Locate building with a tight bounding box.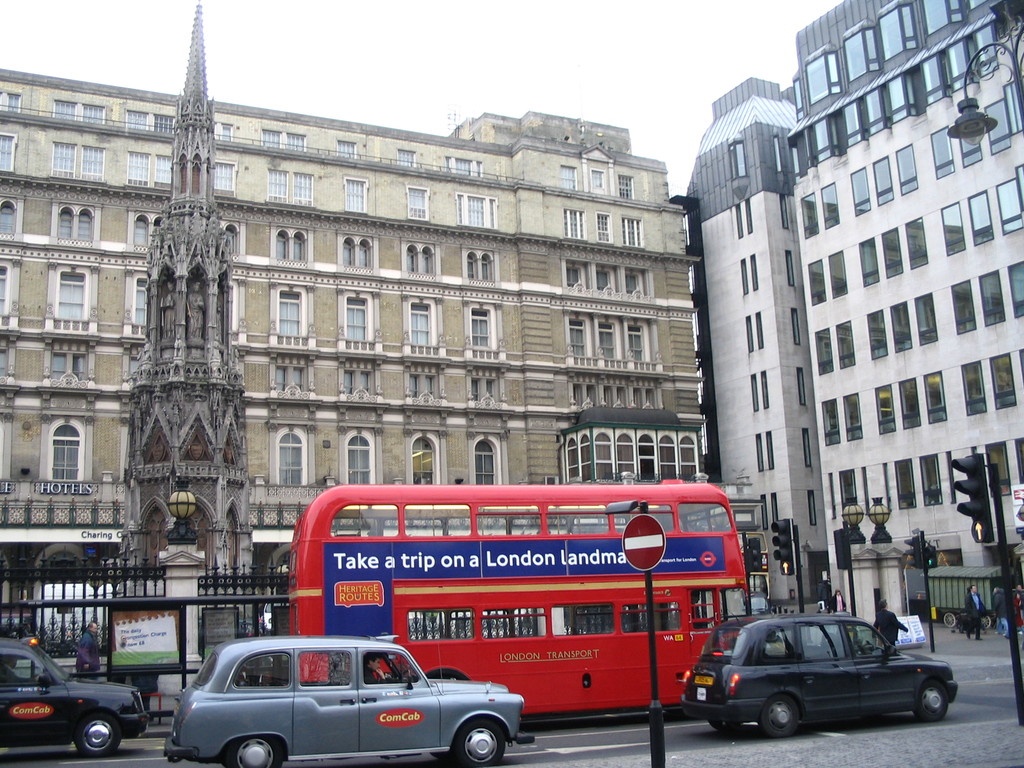
bbox=[1, 65, 702, 635].
